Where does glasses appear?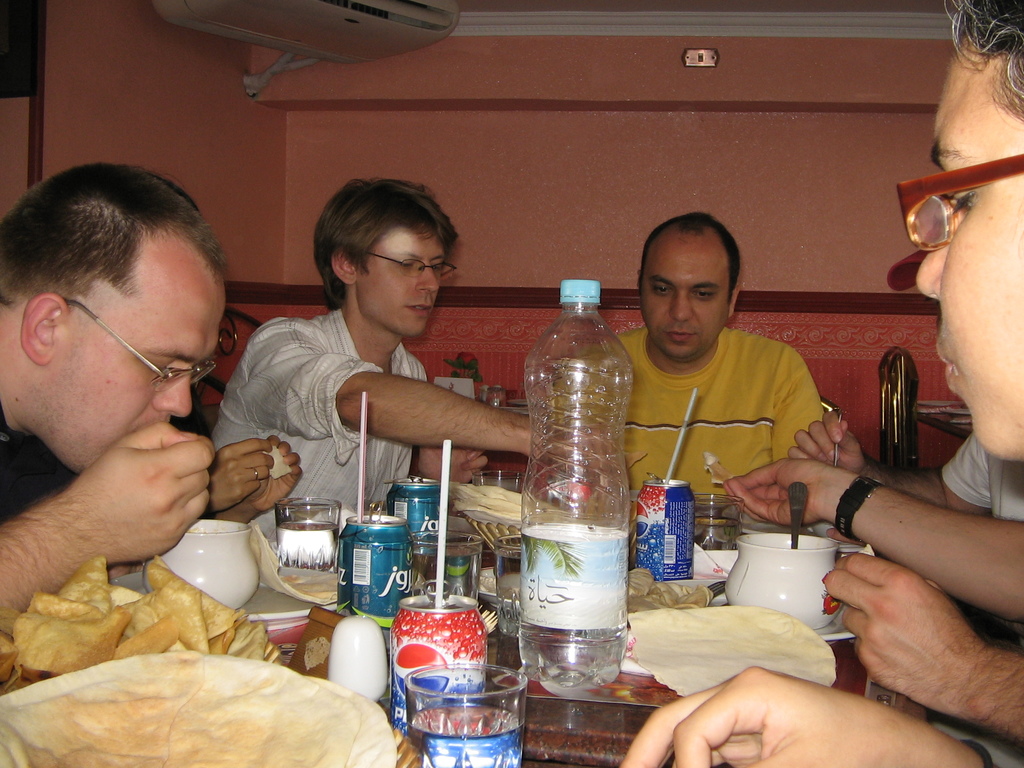
Appears at 356,245,456,276.
